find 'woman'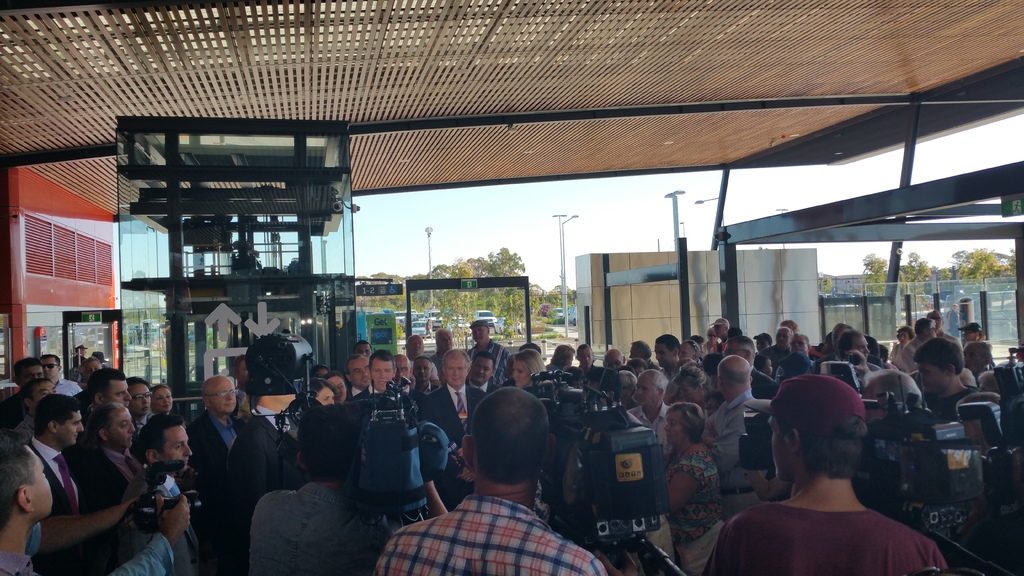
left=311, top=362, right=330, bottom=375
